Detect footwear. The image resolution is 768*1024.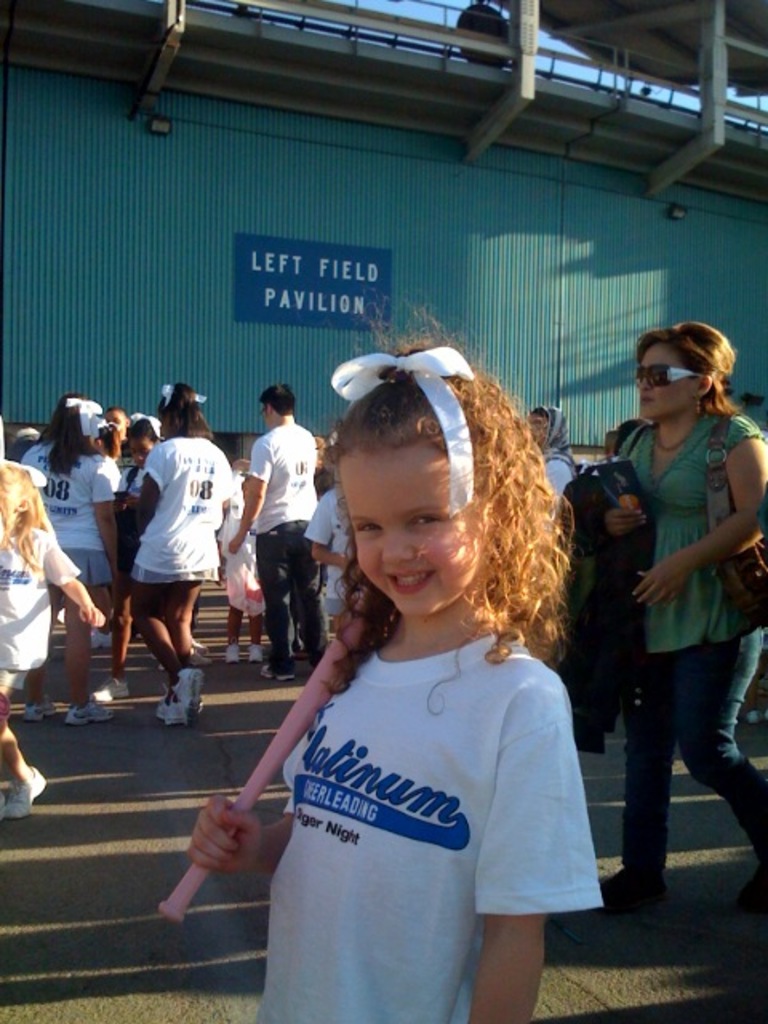
<region>259, 656, 299, 686</region>.
